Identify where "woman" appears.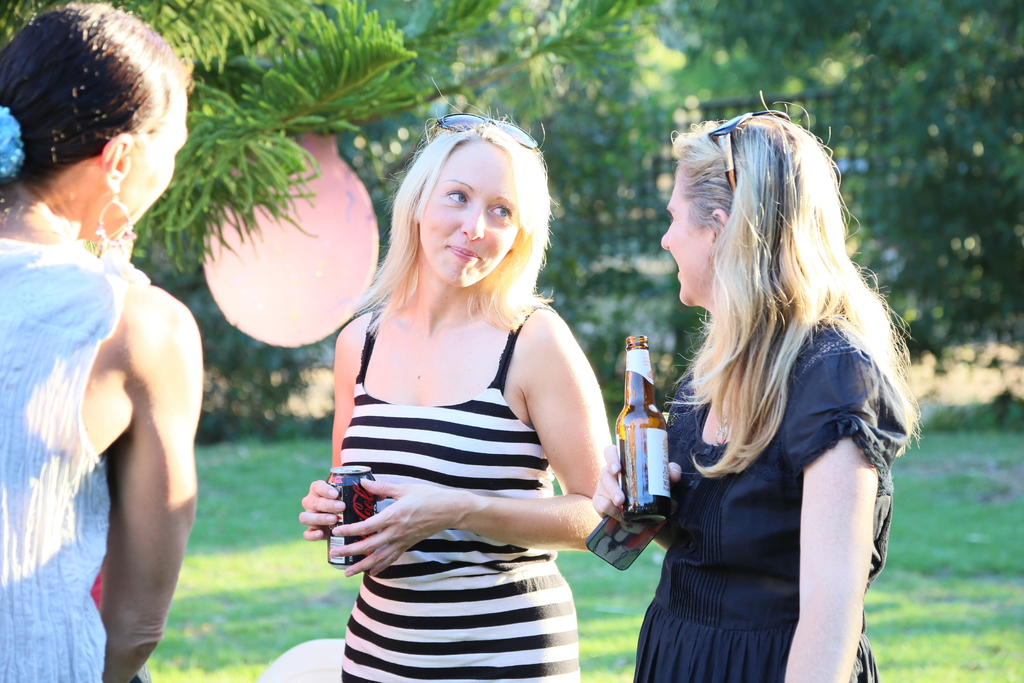
Appears at {"x1": 590, "y1": 86, "x2": 924, "y2": 677}.
